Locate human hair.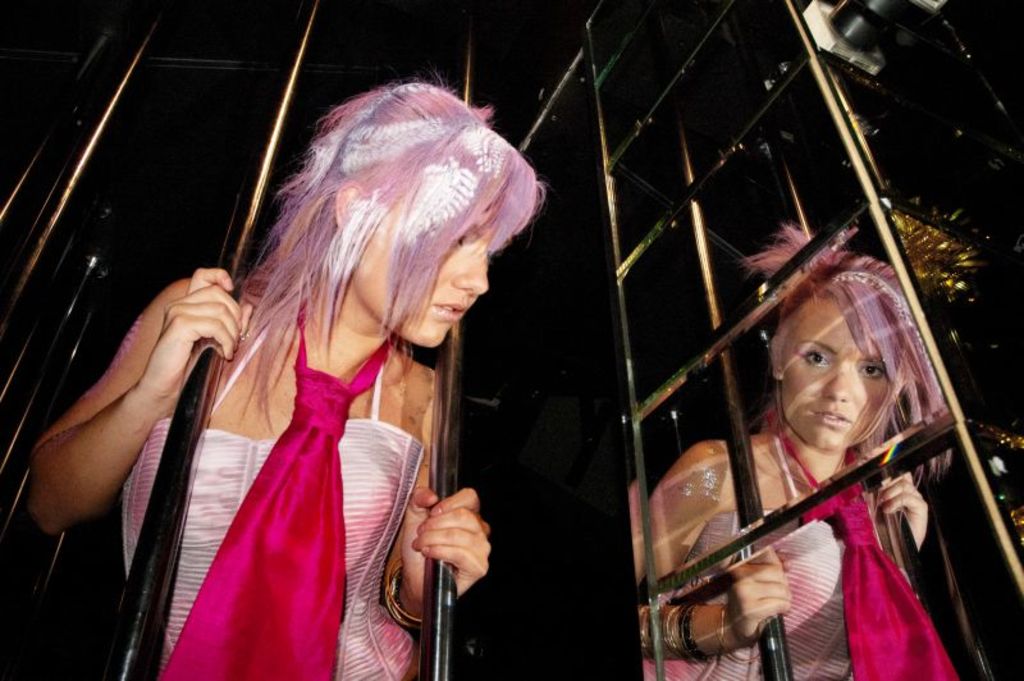
Bounding box: box=[242, 79, 559, 390].
